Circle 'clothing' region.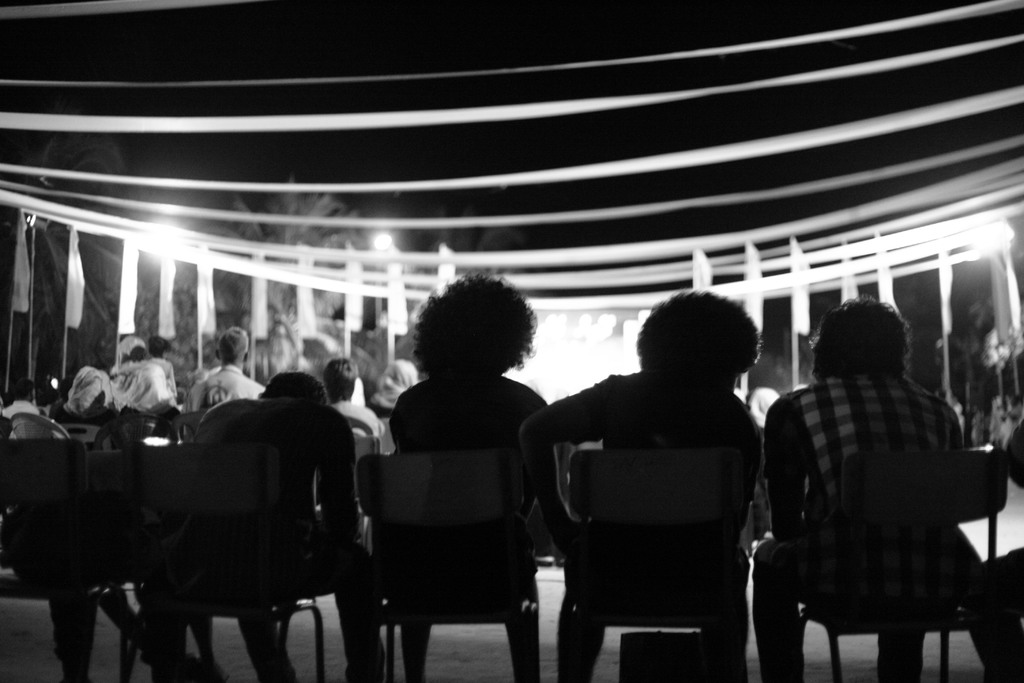
Region: <region>194, 399, 387, 682</region>.
